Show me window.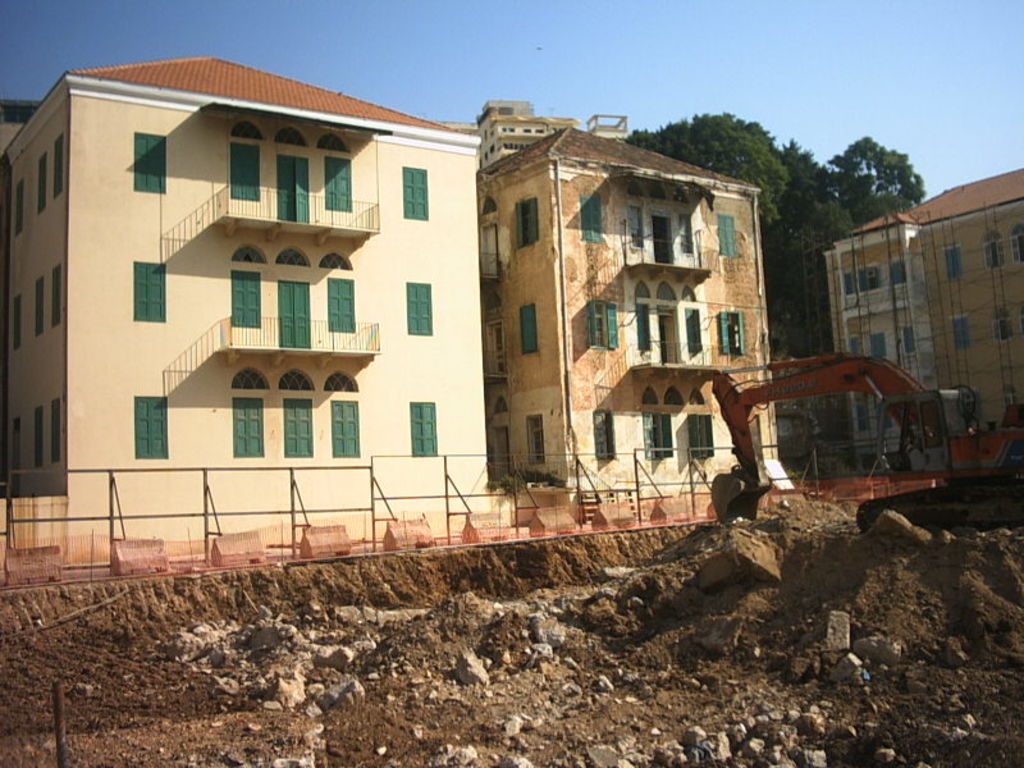
window is here: (left=229, top=120, right=264, bottom=198).
